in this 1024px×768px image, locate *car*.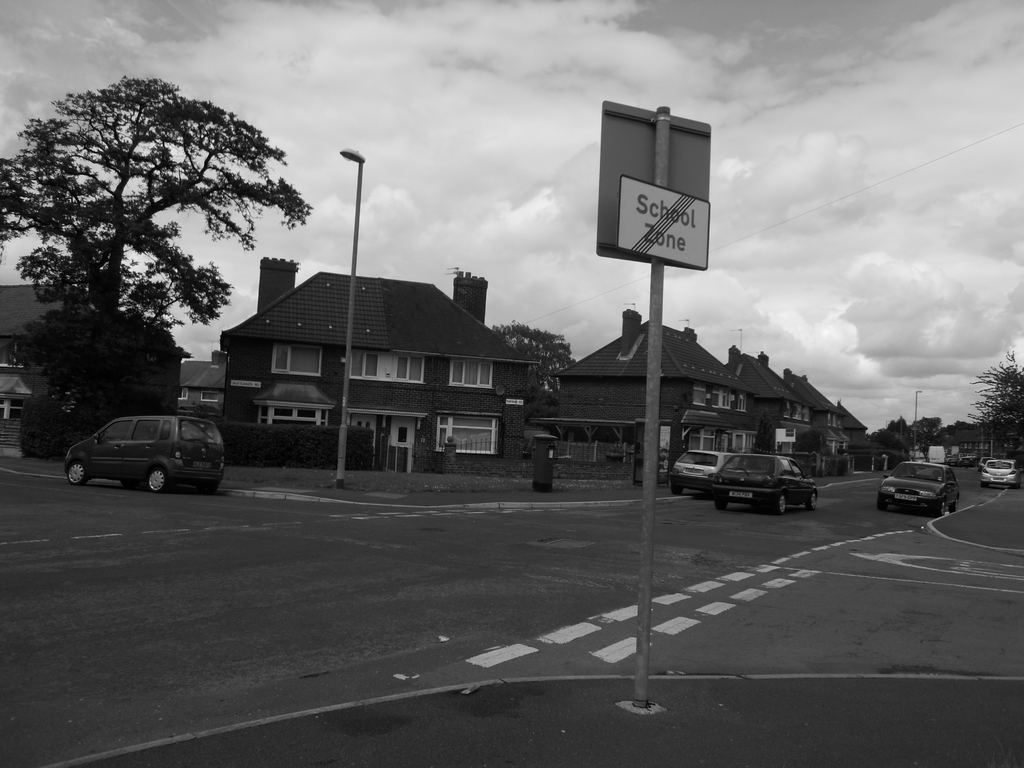
Bounding box: <box>669,450,737,490</box>.
